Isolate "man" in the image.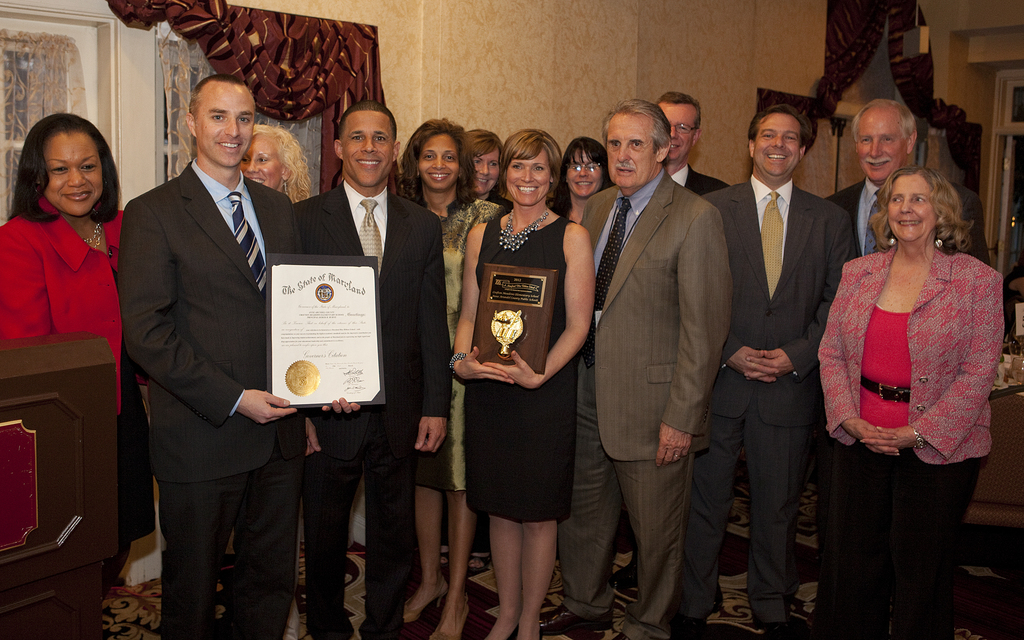
Isolated region: 612/84/726/614.
